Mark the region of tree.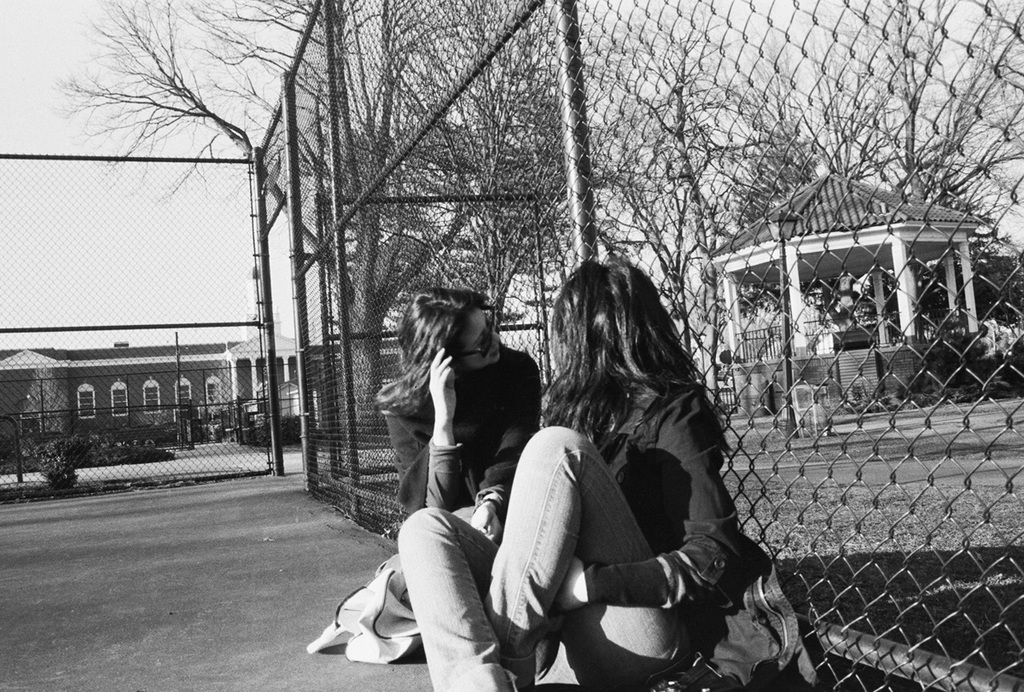
Region: bbox=(369, 0, 613, 334).
